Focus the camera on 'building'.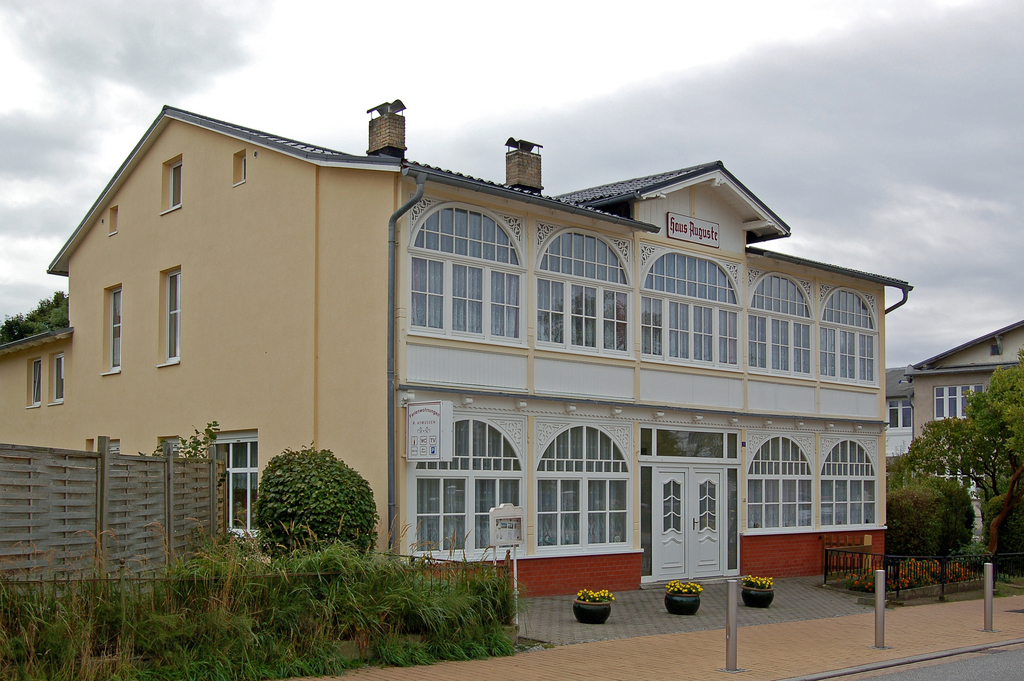
Focus region: <bbox>0, 108, 909, 594</bbox>.
